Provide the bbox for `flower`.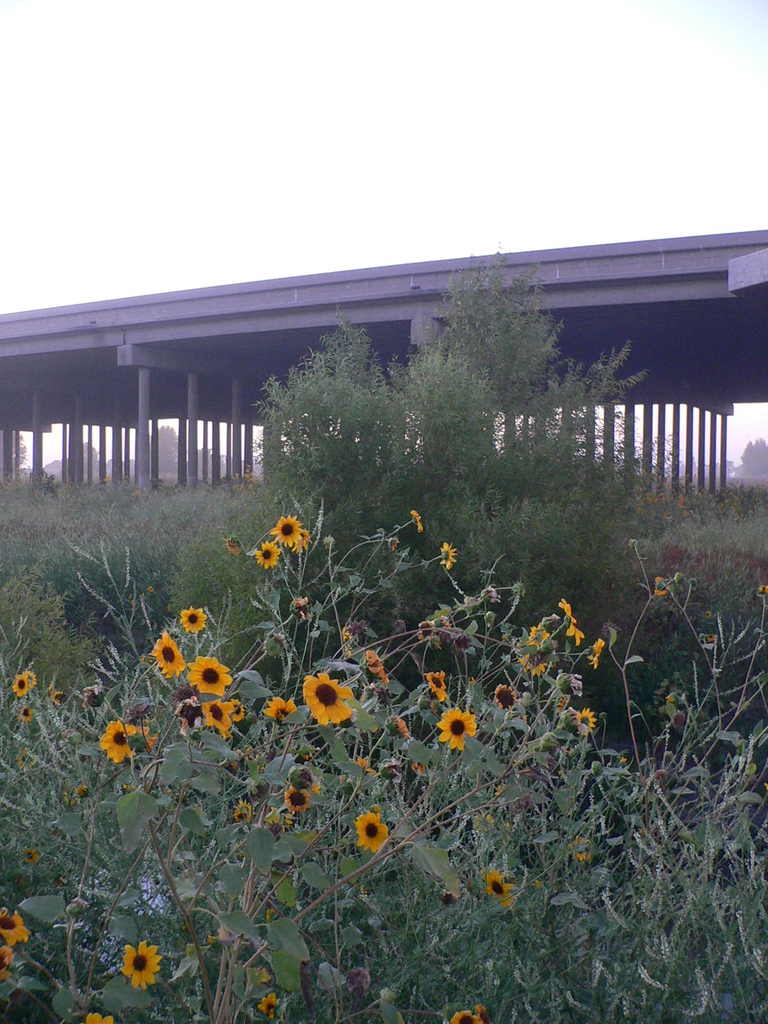
select_region(174, 610, 205, 633).
